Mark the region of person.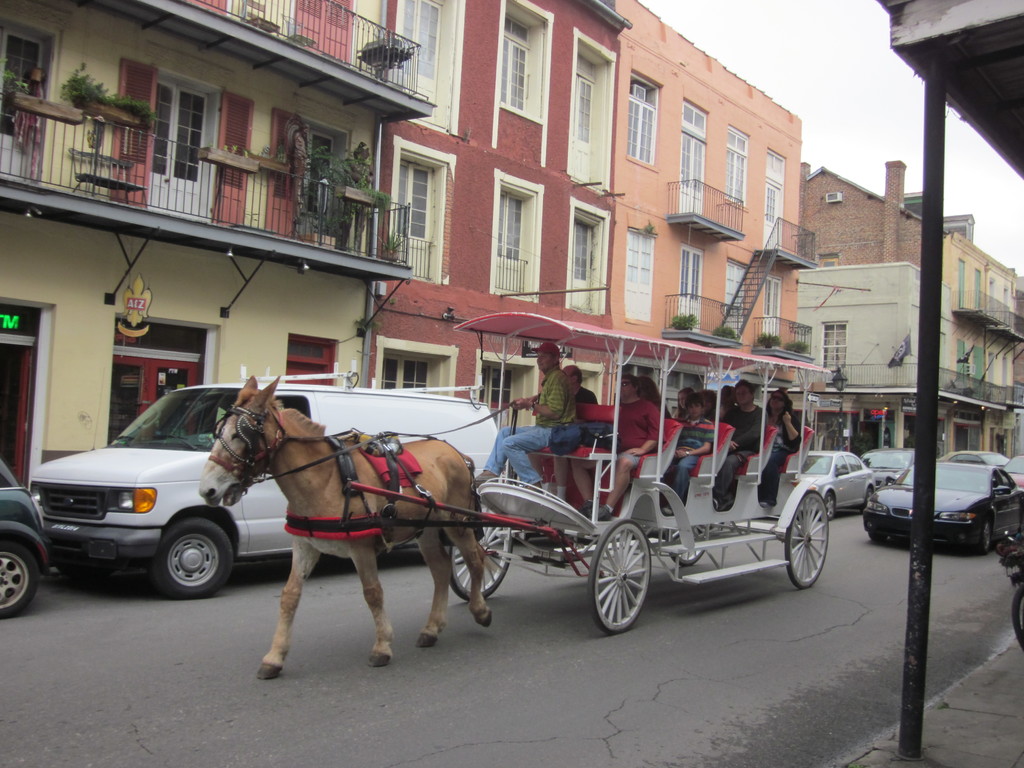
Region: crop(471, 345, 576, 486).
